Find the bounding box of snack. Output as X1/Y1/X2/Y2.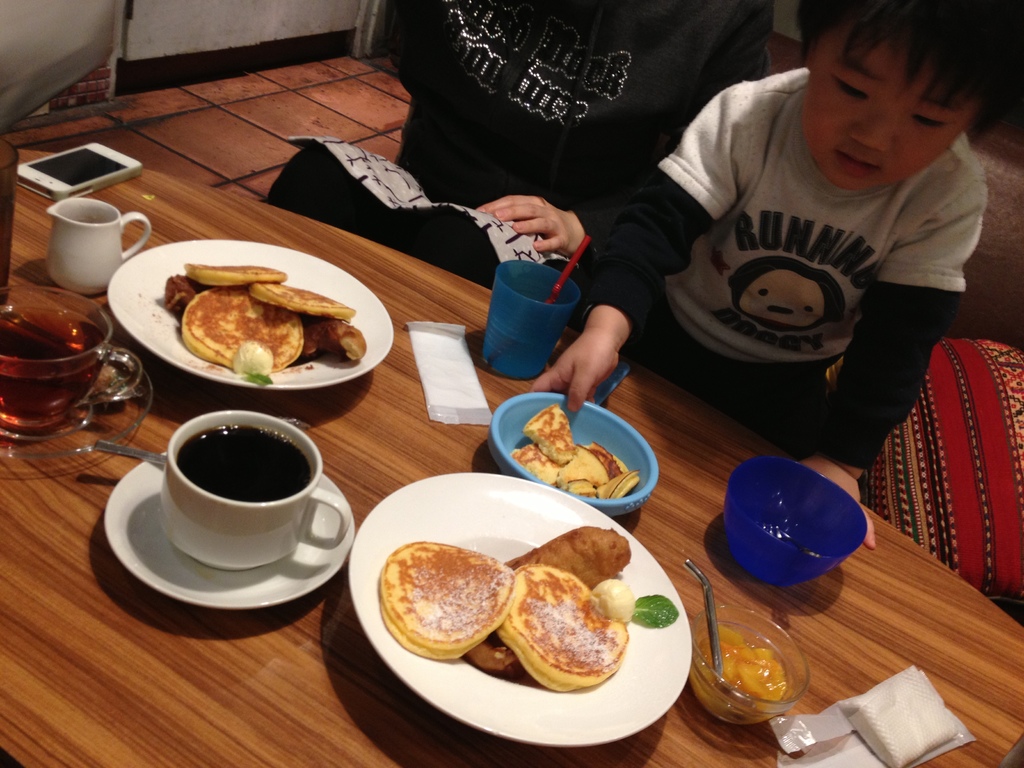
378/541/513/664.
